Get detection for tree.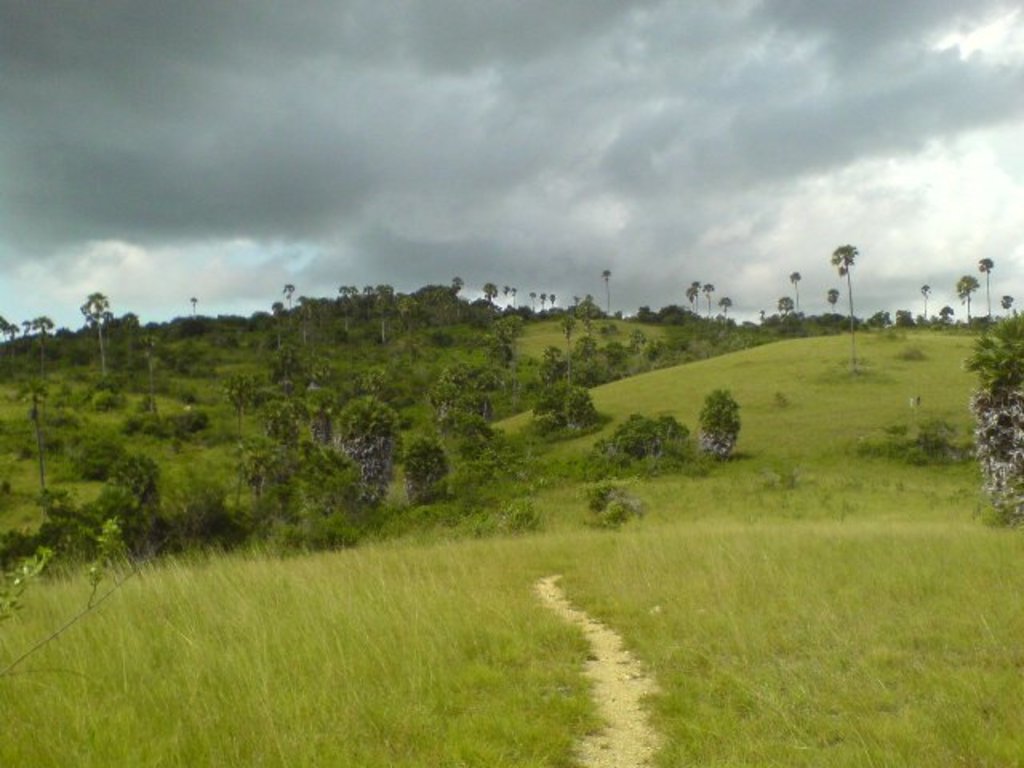
Detection: [left=686, top=274, right=701, bottom=317].
